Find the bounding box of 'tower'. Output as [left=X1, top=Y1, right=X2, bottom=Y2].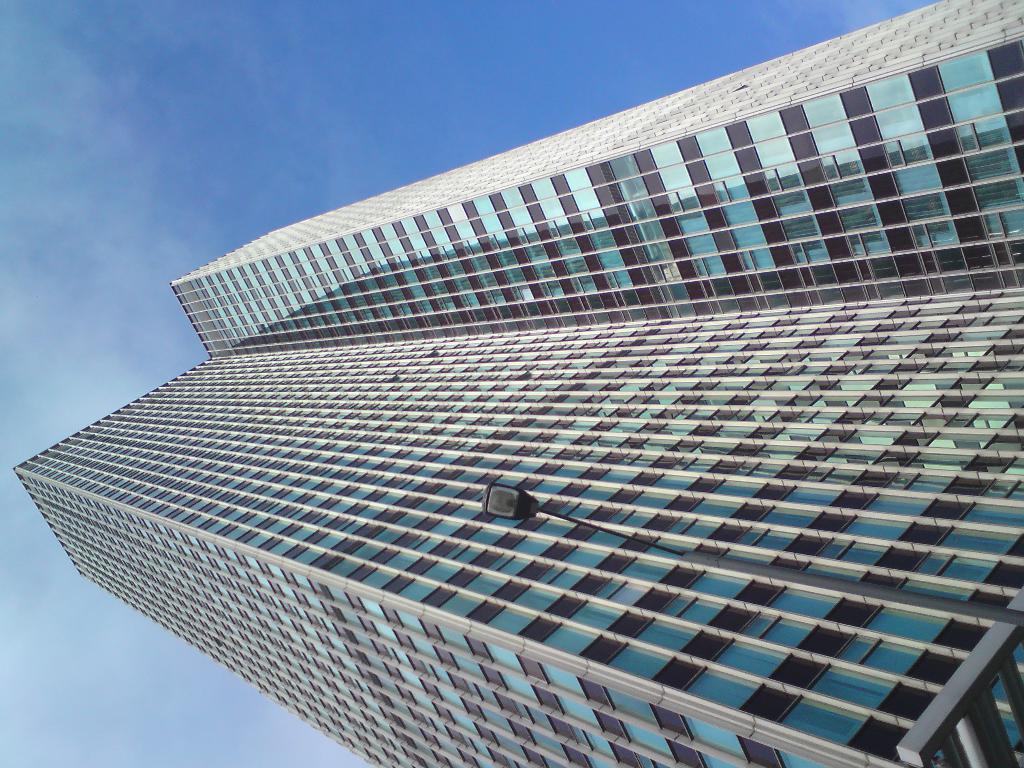
[left=13, top=0, right=1023, bottom=767].
